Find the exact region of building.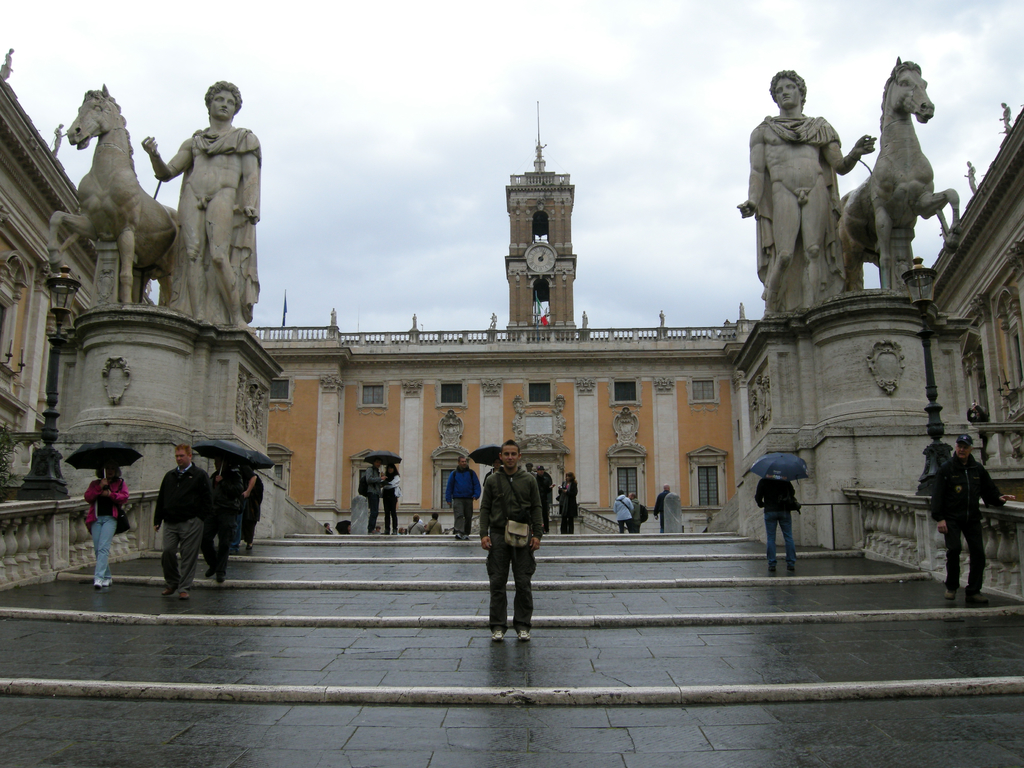
Exact region: BBox(0, 48, 1023, 607).
